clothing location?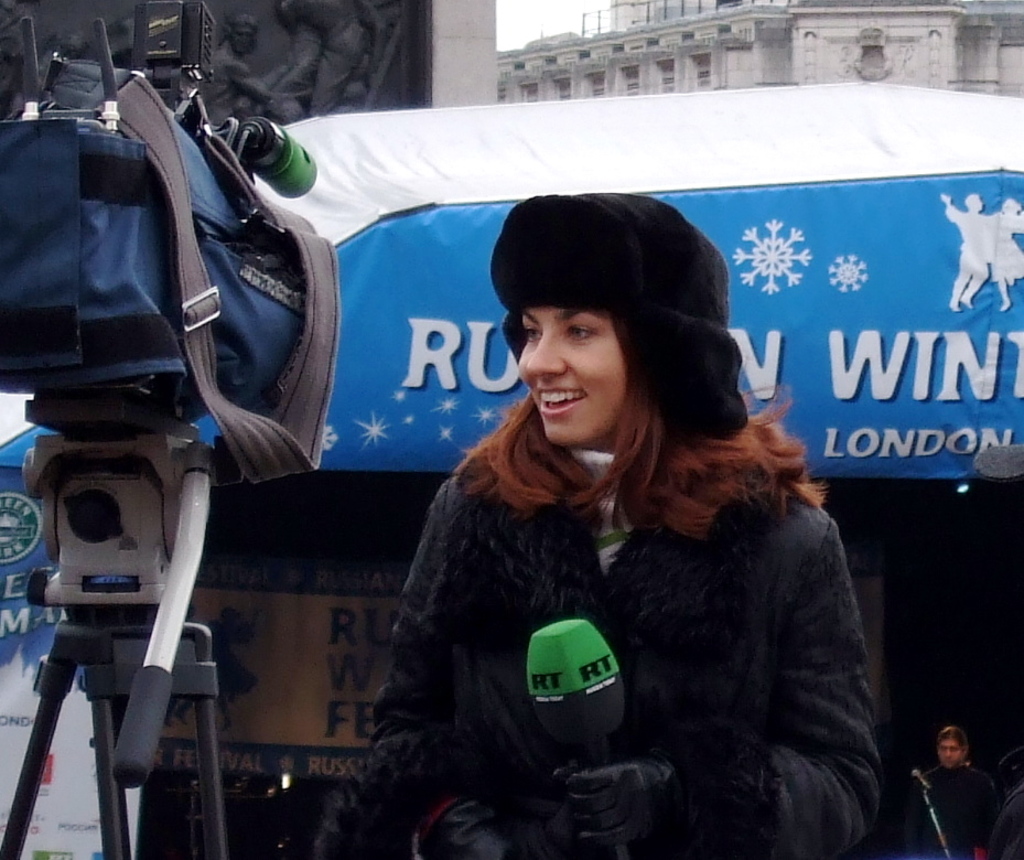
[left=903, top=756, right=988, bottom=859]
